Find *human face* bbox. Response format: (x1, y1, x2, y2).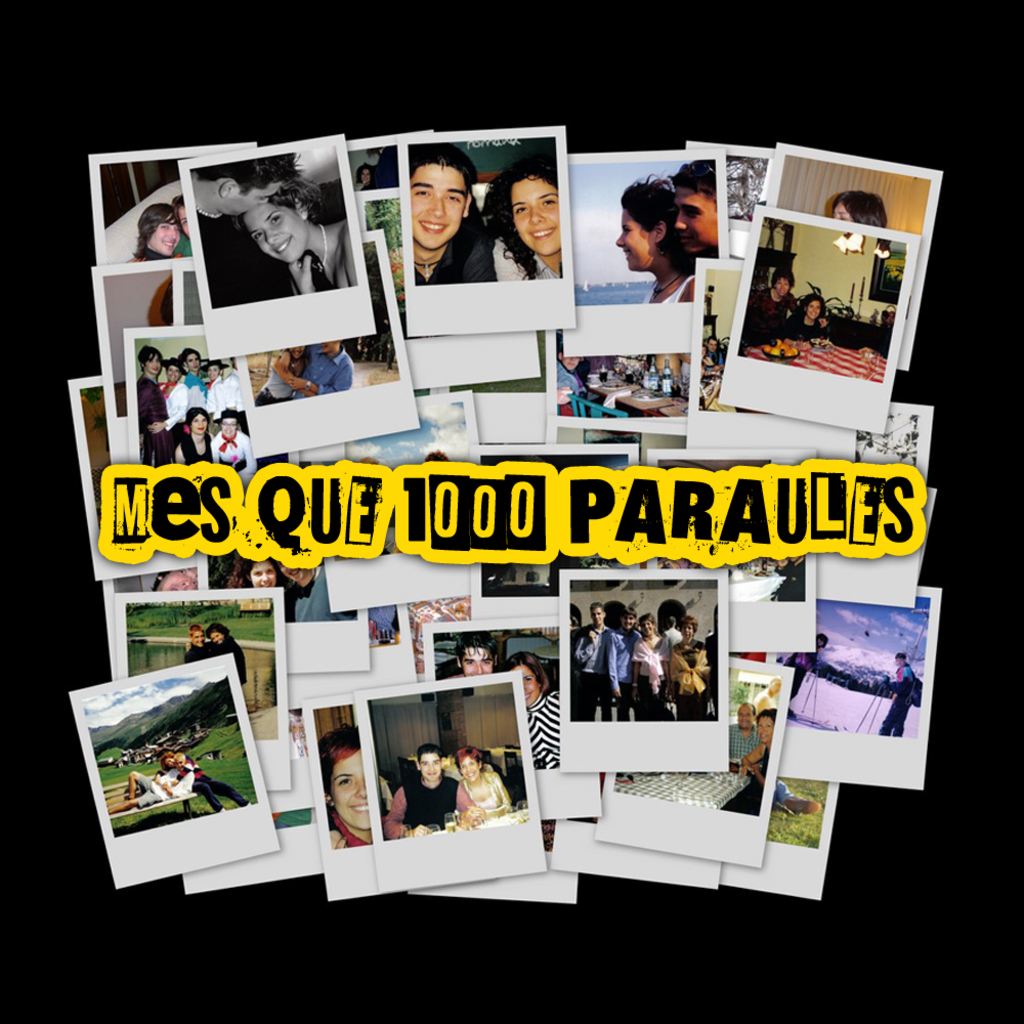
(457, 640, 494, 677).
